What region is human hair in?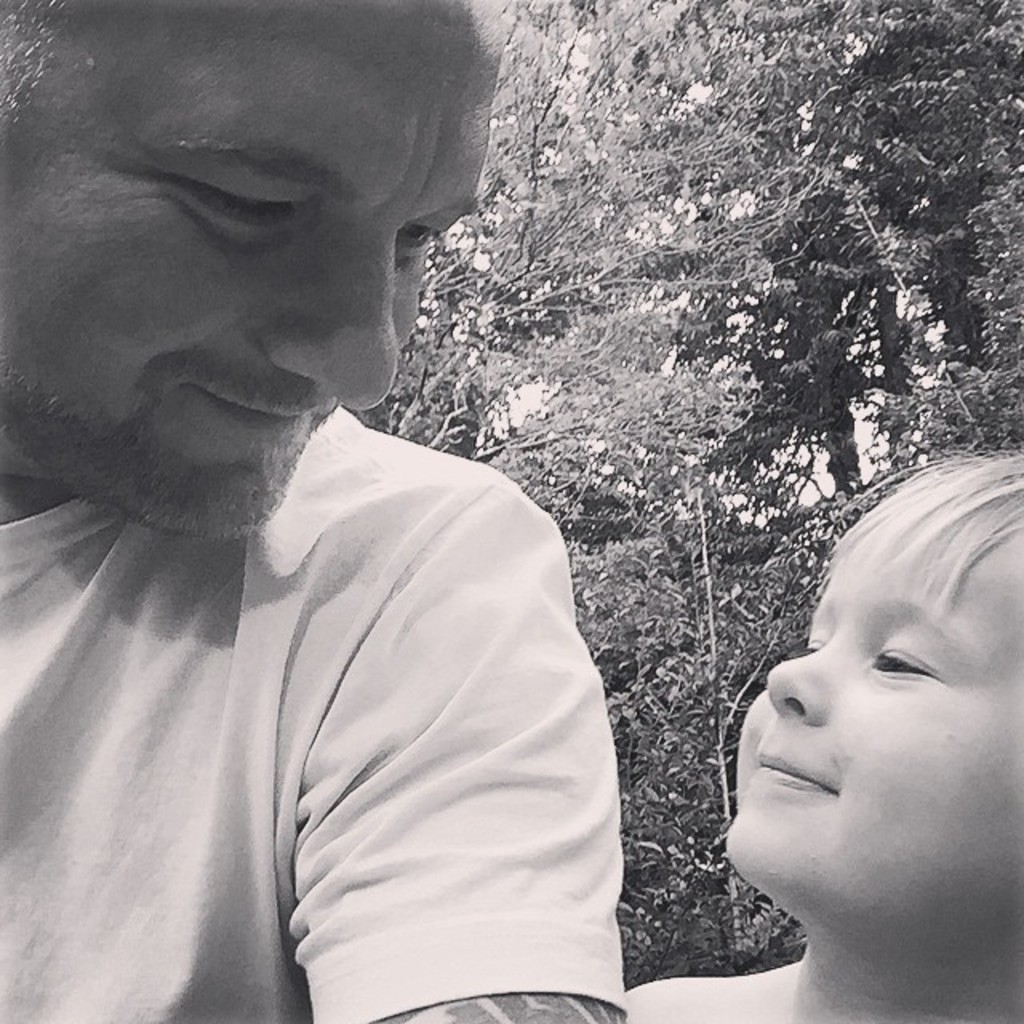
left=0, top=0, right=509, bottom=126.
